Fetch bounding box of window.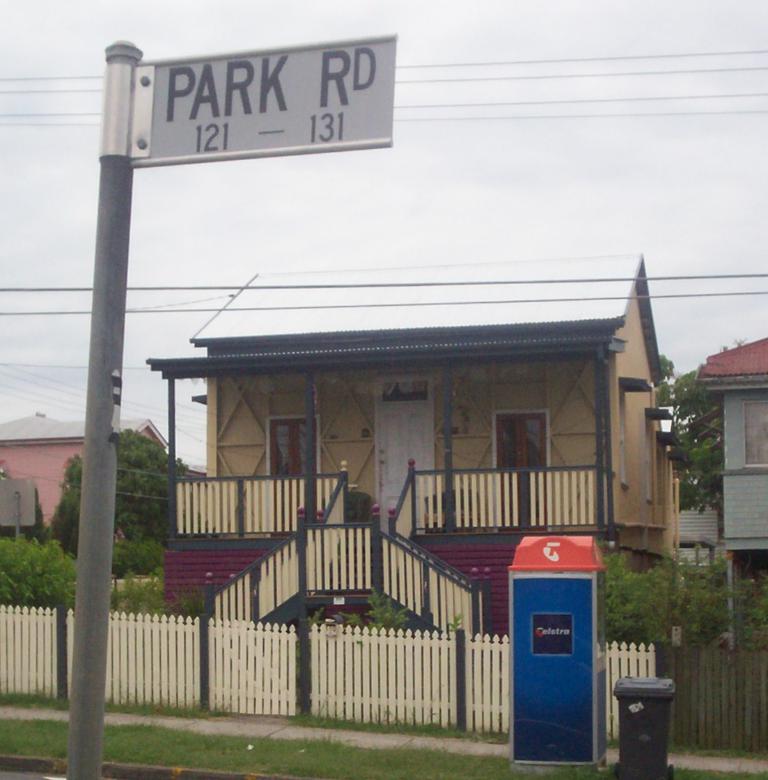
Bbox: <box>269,414,316,537</box>.
